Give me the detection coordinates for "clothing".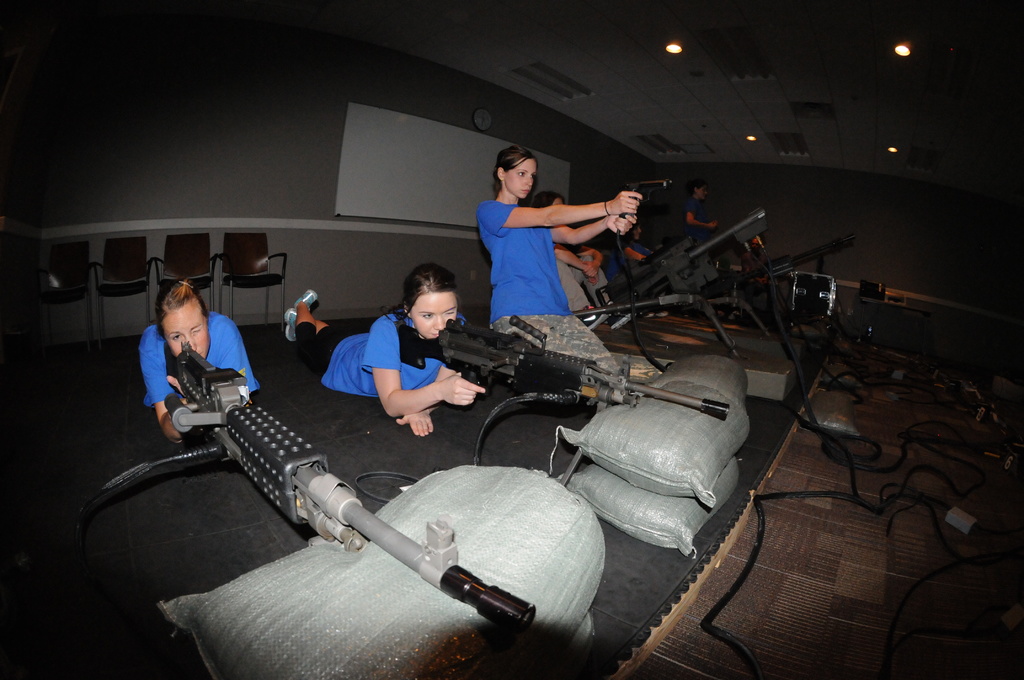
[623, 232, 654, 279].
